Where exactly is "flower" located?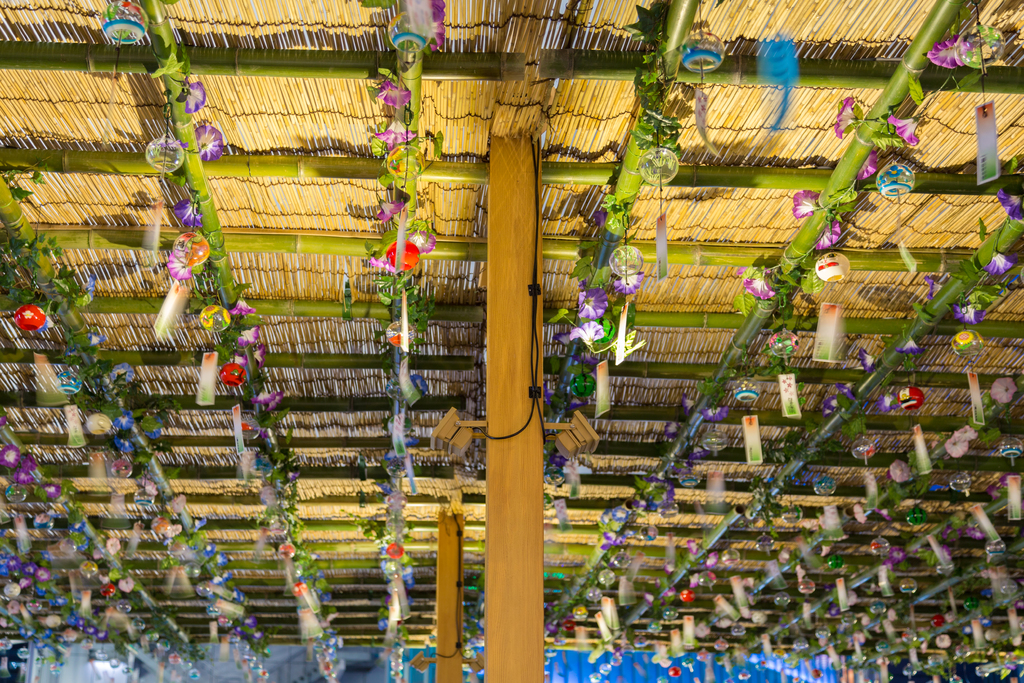
Its bounding box is l=703, t=410, r=726, b=424.
